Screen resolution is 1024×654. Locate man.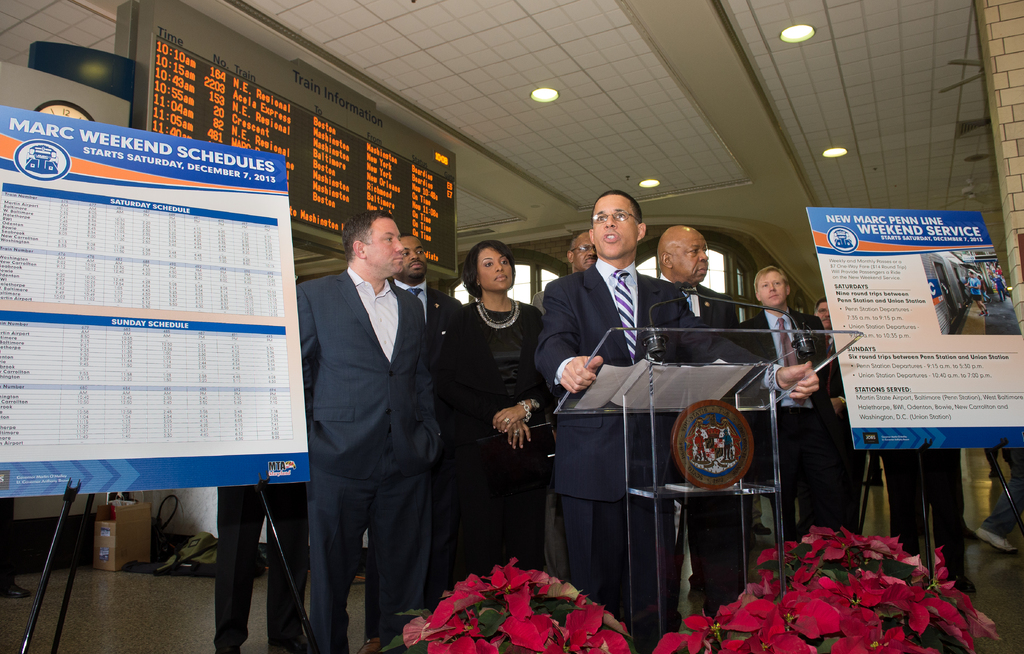
[212,189,867,653].
